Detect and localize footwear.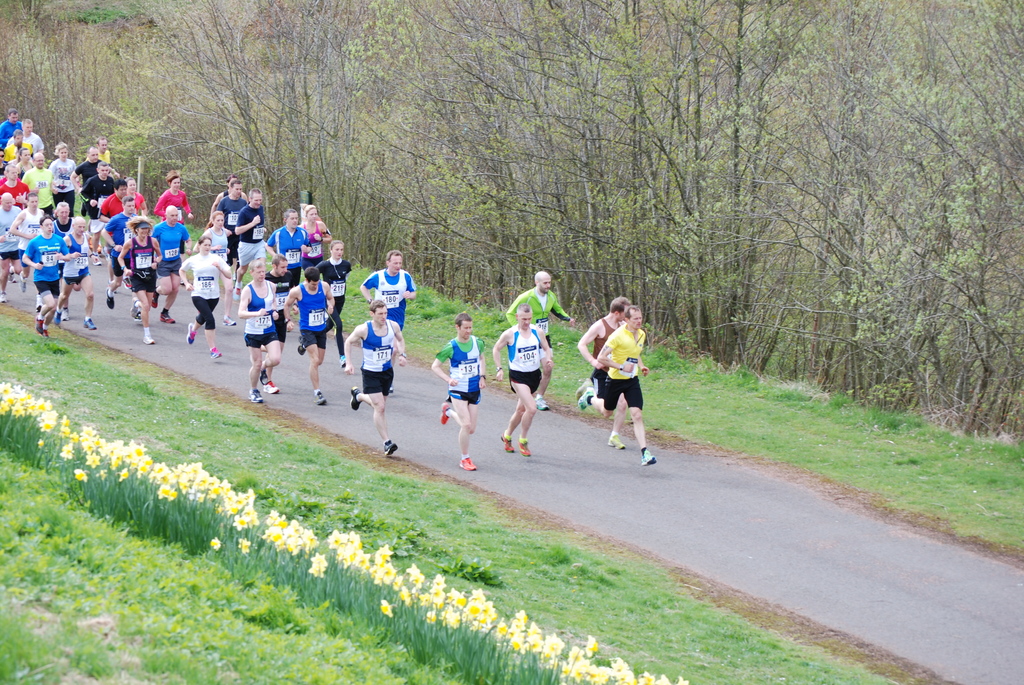
Localized at BBox(351, 391, 362, 409).
